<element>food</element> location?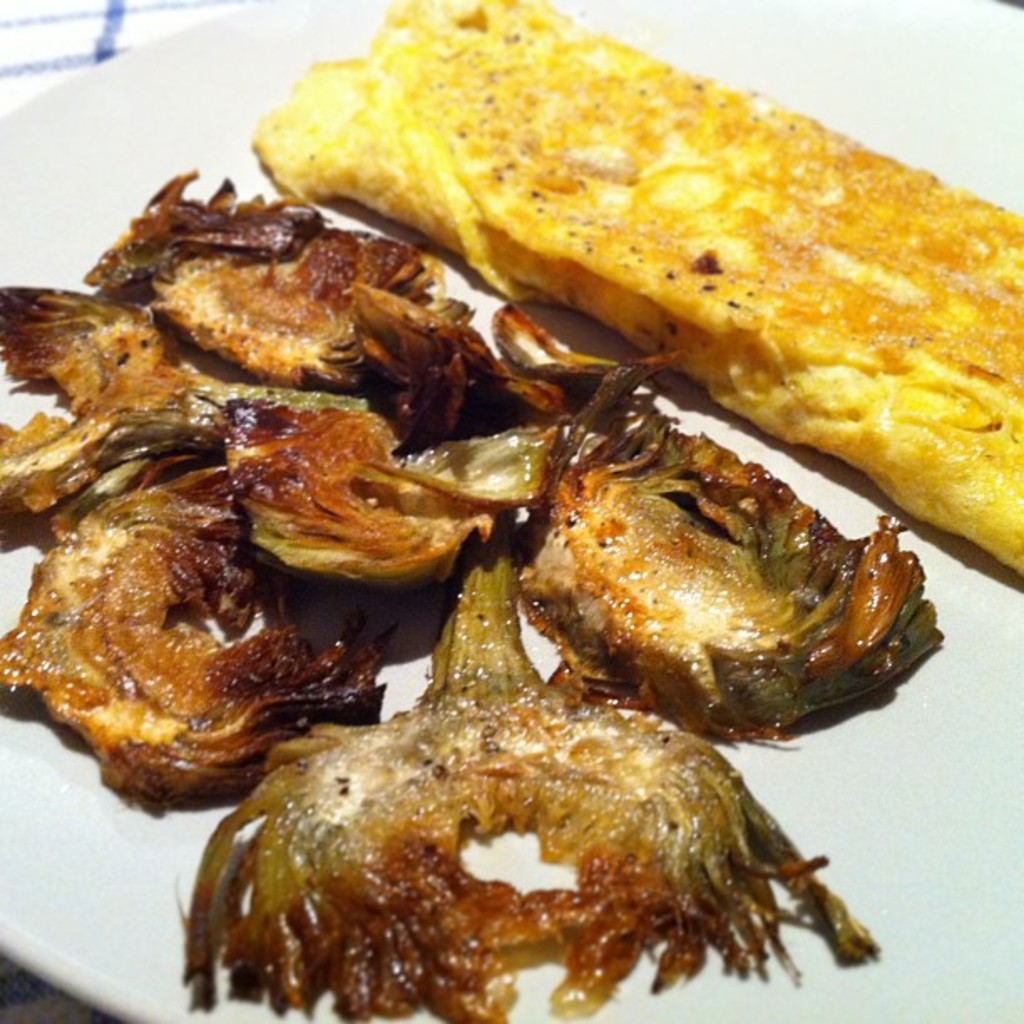
bbox=(554, 390, 912, 738)
